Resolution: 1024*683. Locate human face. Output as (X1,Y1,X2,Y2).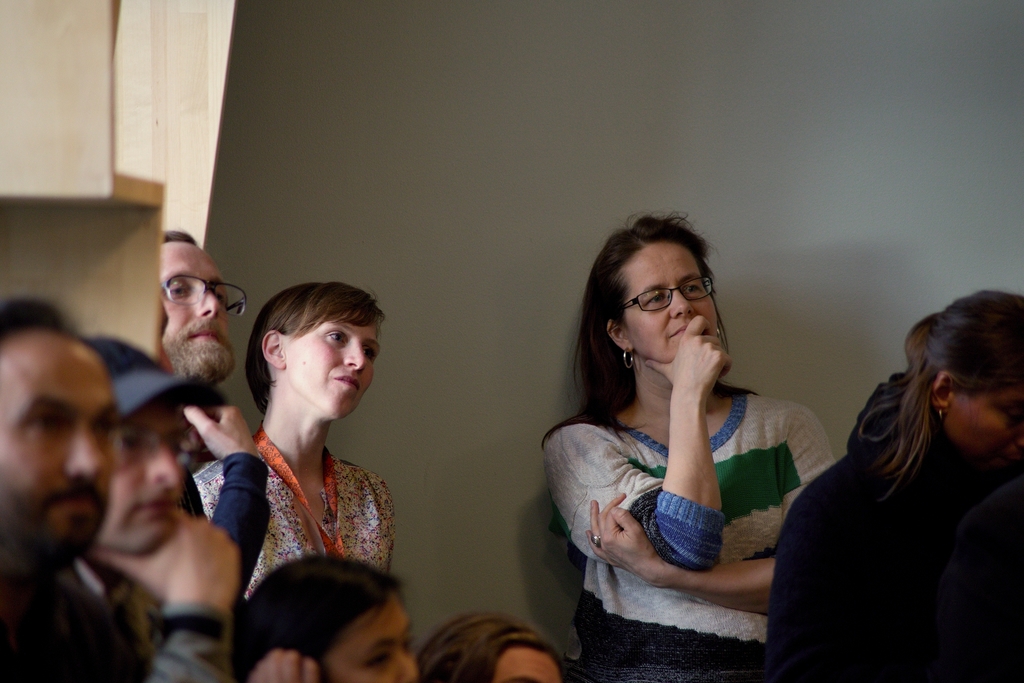
(323,596,416,682).
